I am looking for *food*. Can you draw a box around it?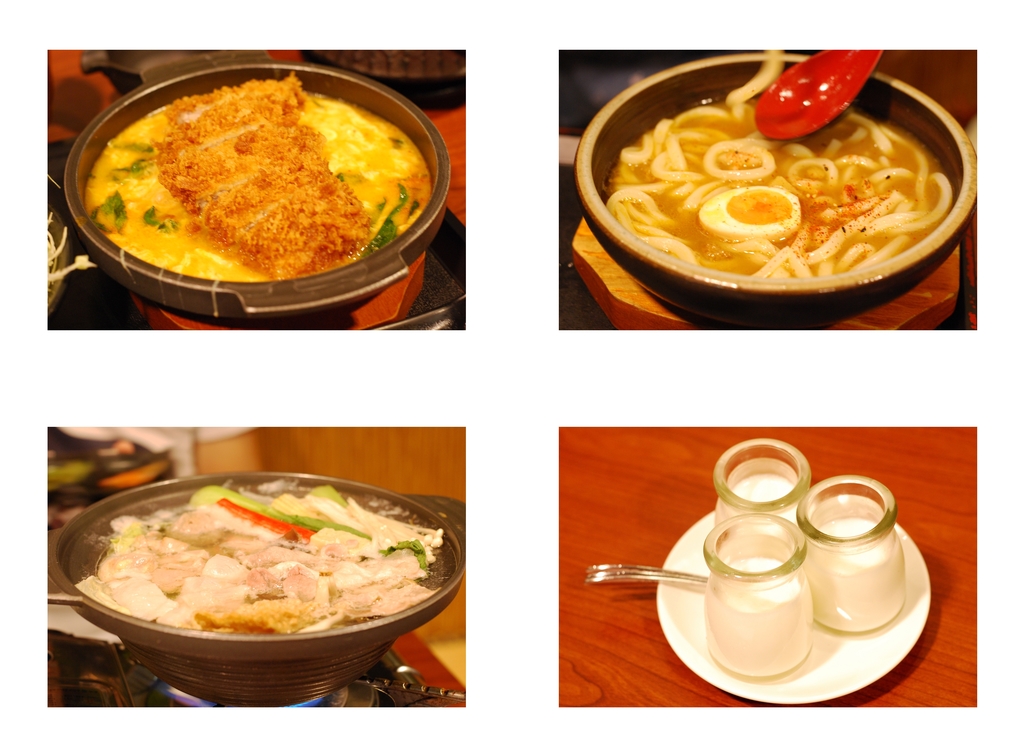
Sure, the bounding box is 76:462:456:689.
